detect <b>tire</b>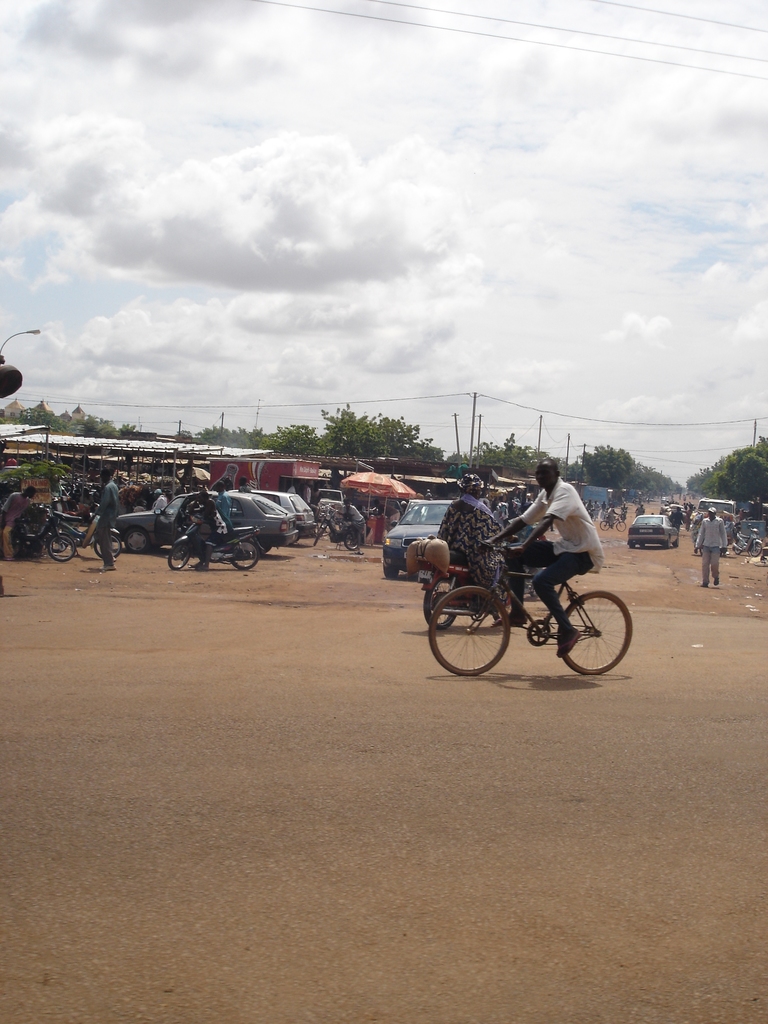
detection(616, 520, 625, 530)
